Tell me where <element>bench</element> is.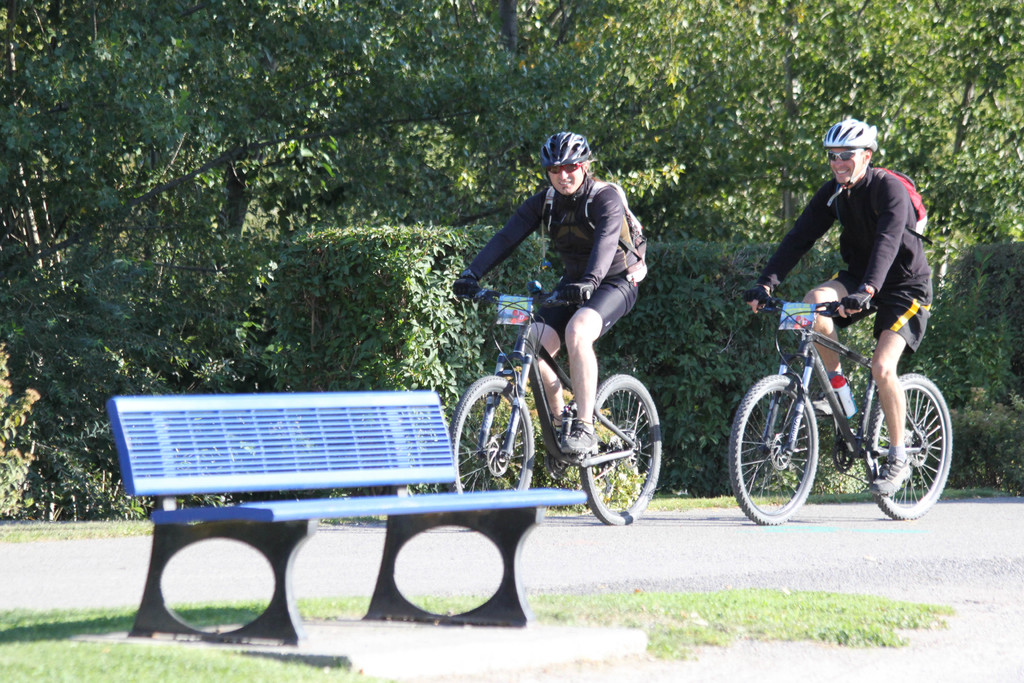
<element>bench</element> is at select_region(86, 385, 586, 649).
